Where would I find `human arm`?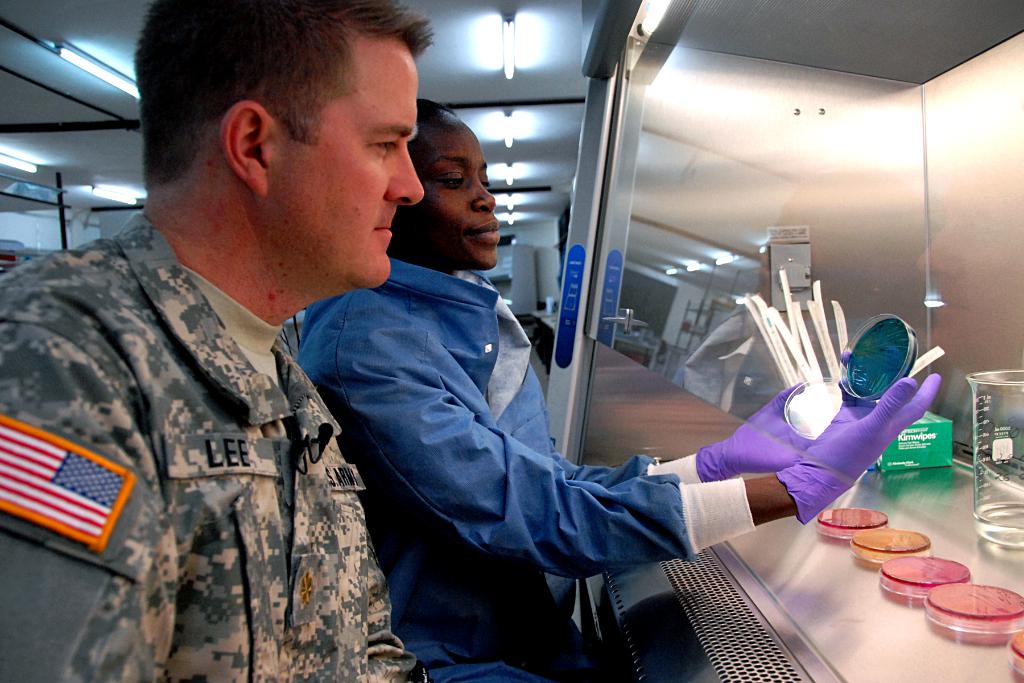
At crop(332, 342, 941, 586).
